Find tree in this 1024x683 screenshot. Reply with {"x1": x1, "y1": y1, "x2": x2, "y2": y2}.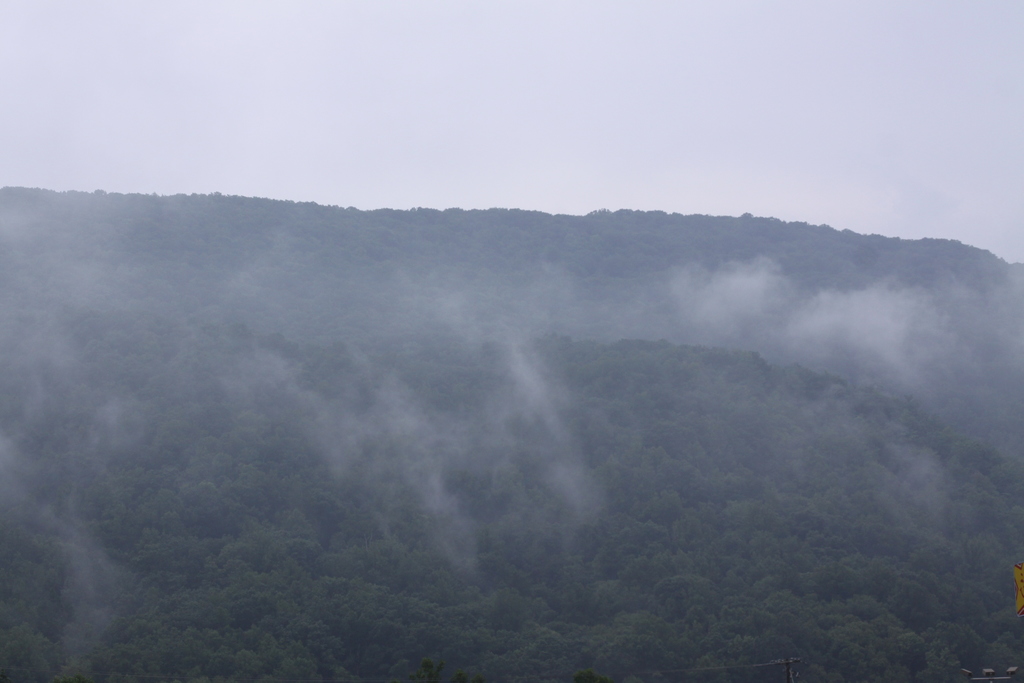
{"x1": 818, "y1": 552, "x2": 889, "y2": 605}.
